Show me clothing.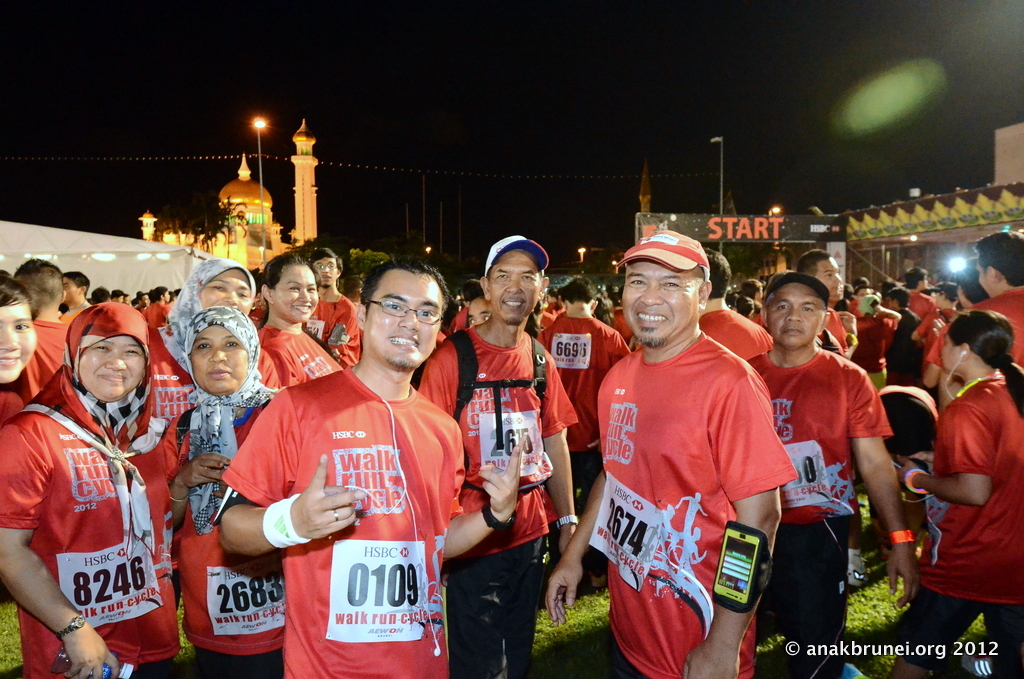
clothing is here: 911:286:932:318.
